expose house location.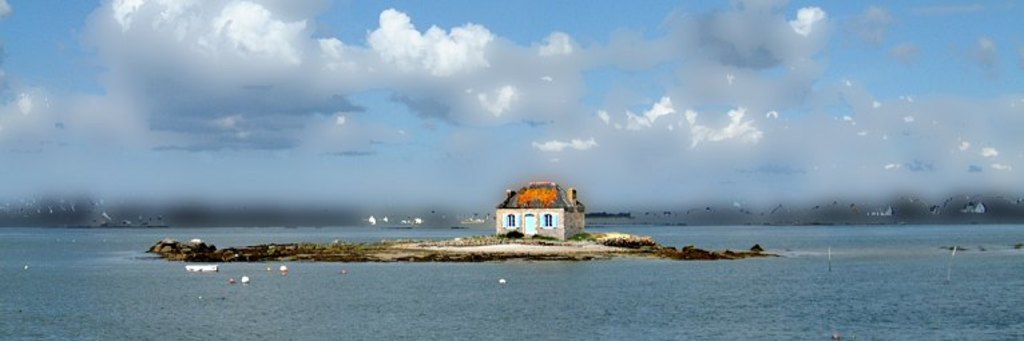
Exposed at x1=495, y1=181, x2=592, y2=239.
